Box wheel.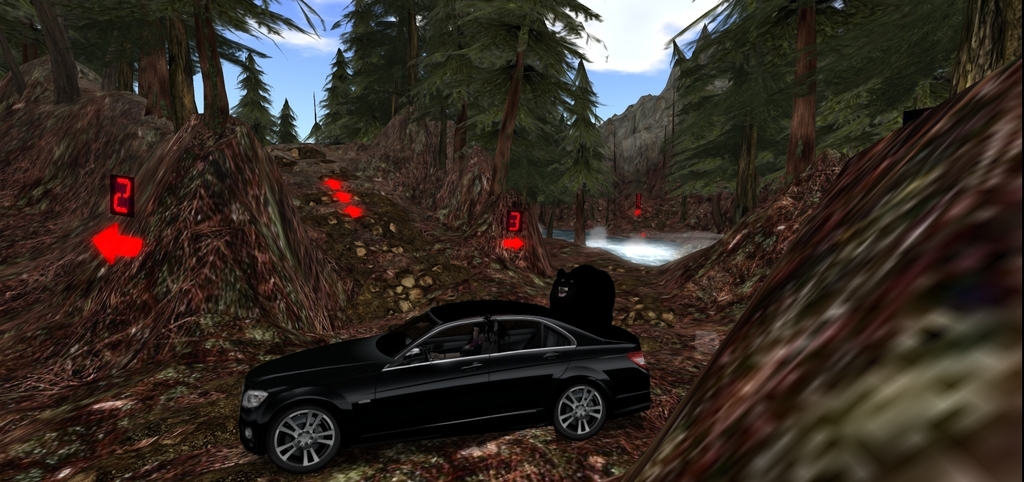
556/381/607/438.
